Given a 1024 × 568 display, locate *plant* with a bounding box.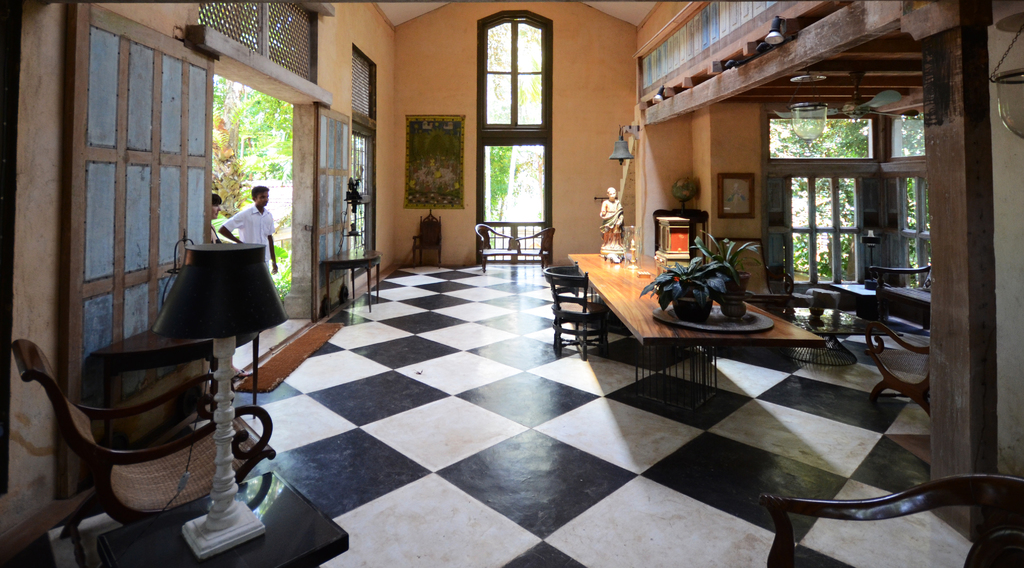
Located: BBox(637, 255, 735, 315).
